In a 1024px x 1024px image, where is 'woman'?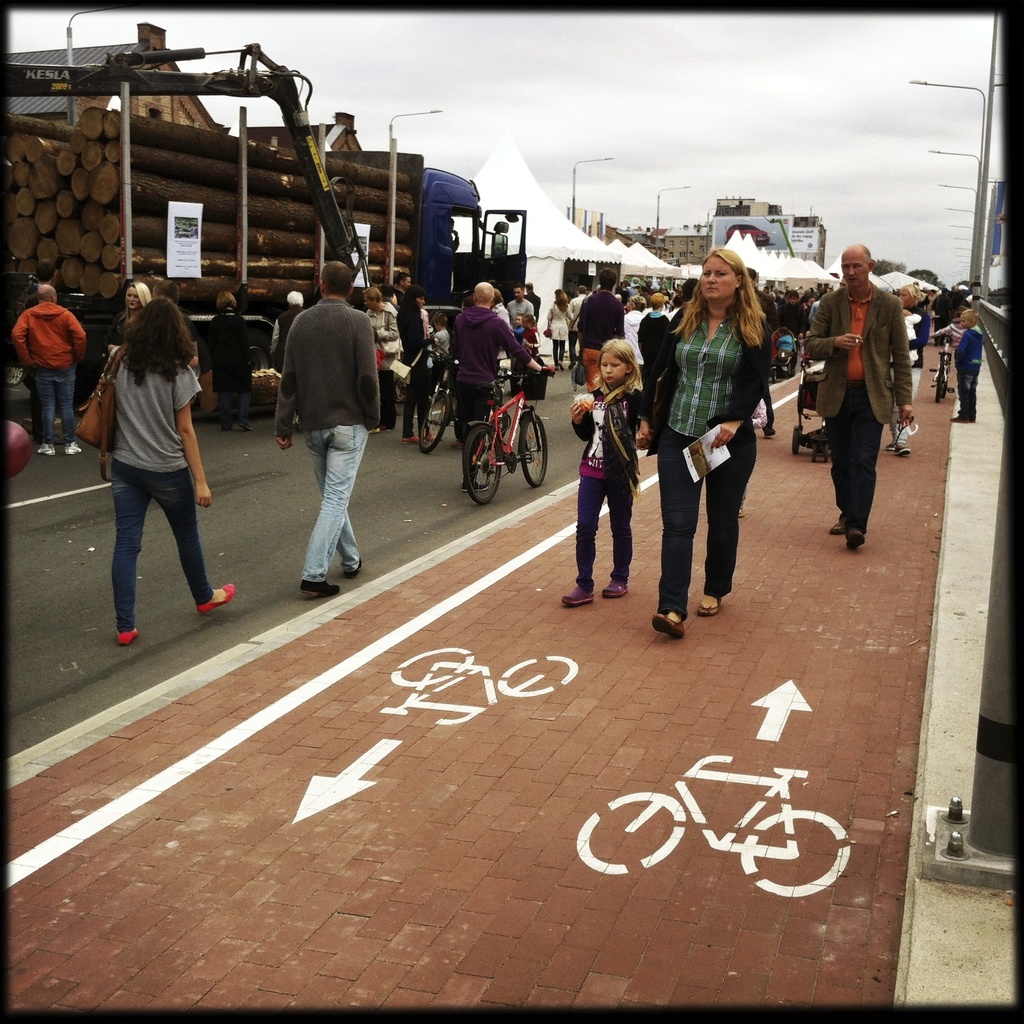
<region>893, 278, 930, 454</region>.
